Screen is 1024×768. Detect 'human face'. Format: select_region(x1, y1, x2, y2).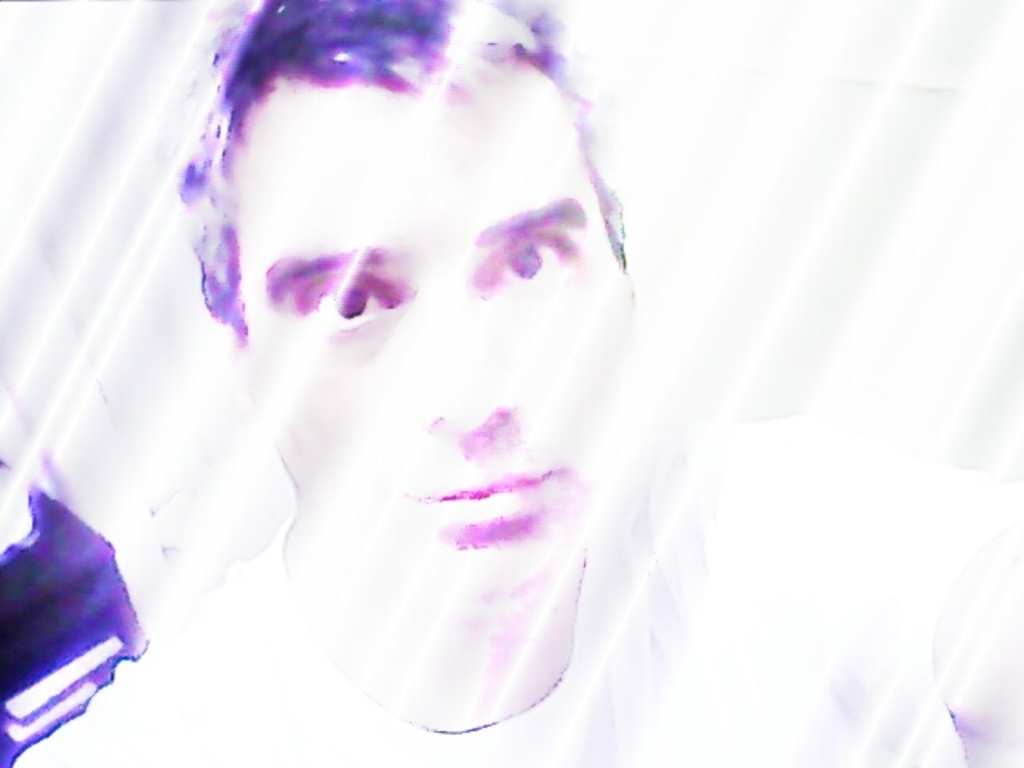
select_region(246, 115, 629, 594).
